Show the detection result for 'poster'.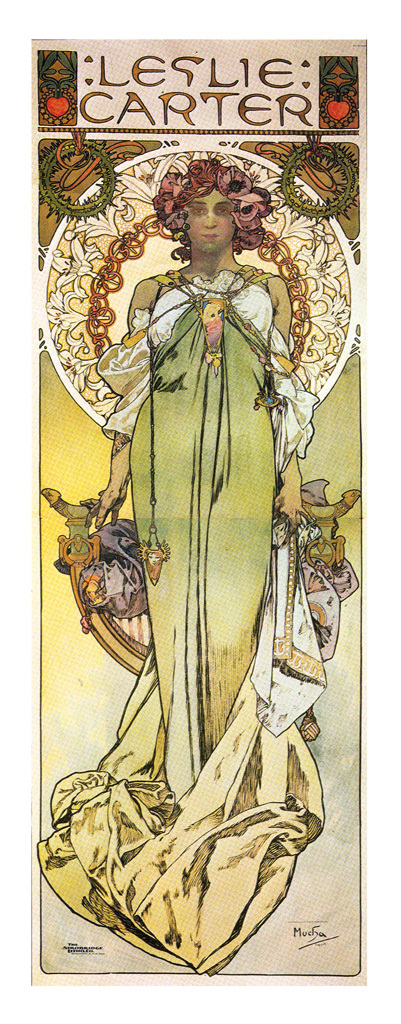
box=[38, 38, 374, 981].
